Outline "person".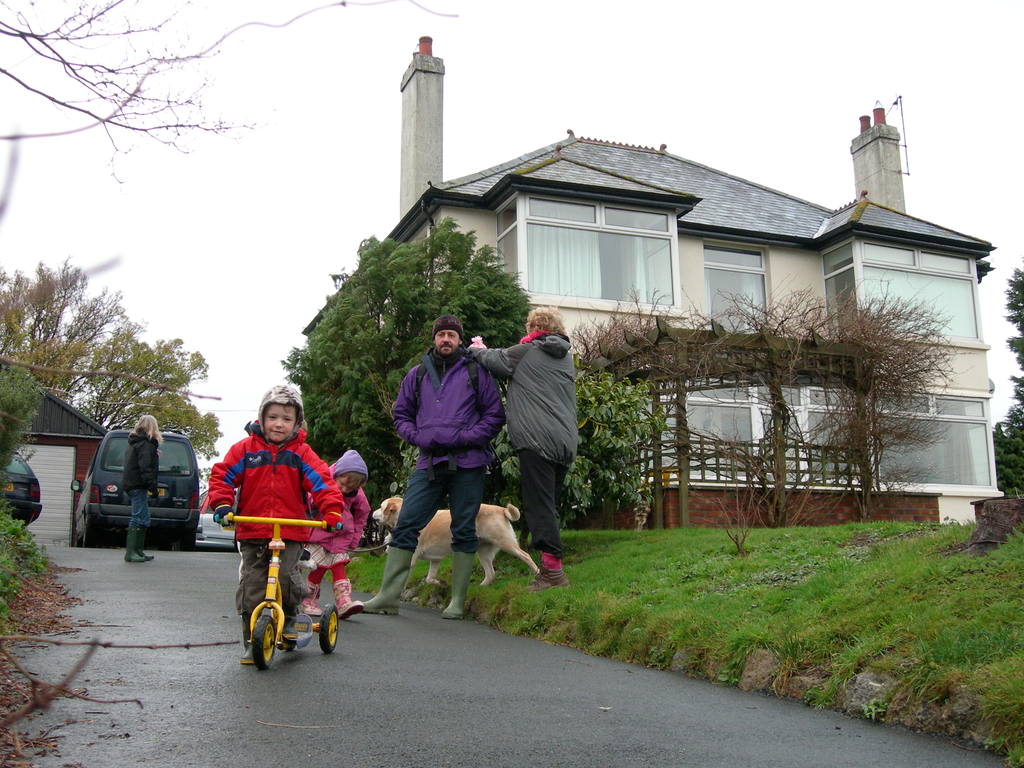
Outline: region(200, 379, 343, 669).
